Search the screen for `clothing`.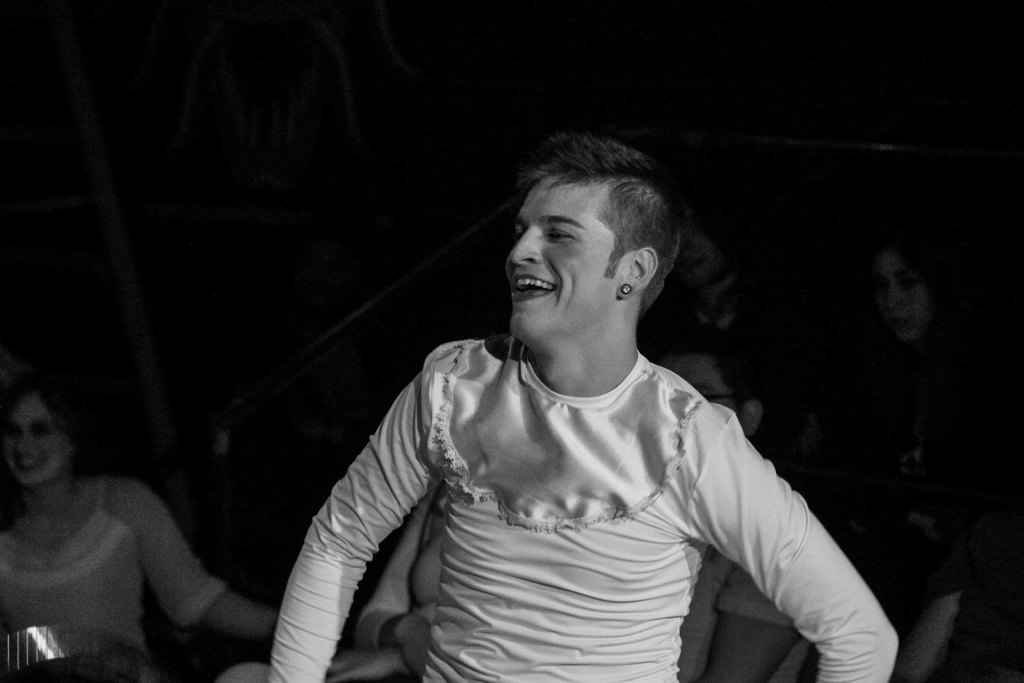
Found at bbox=(289, 281, 863, 674).
